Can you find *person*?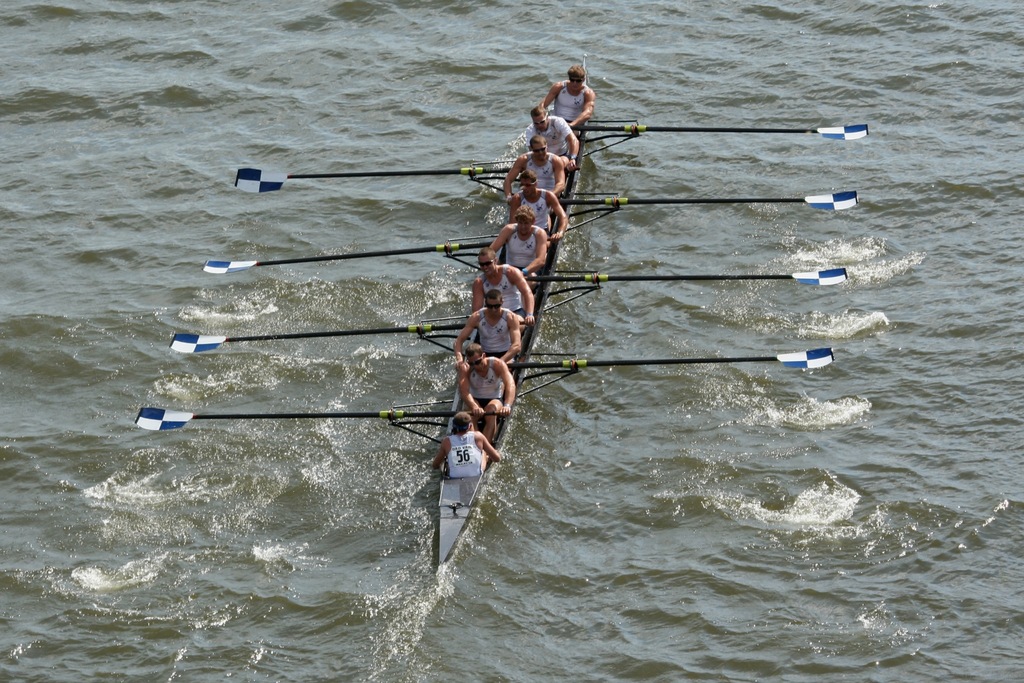
Yes, bounding box: [x1=445, y1=293, x2=529, y2=363].
